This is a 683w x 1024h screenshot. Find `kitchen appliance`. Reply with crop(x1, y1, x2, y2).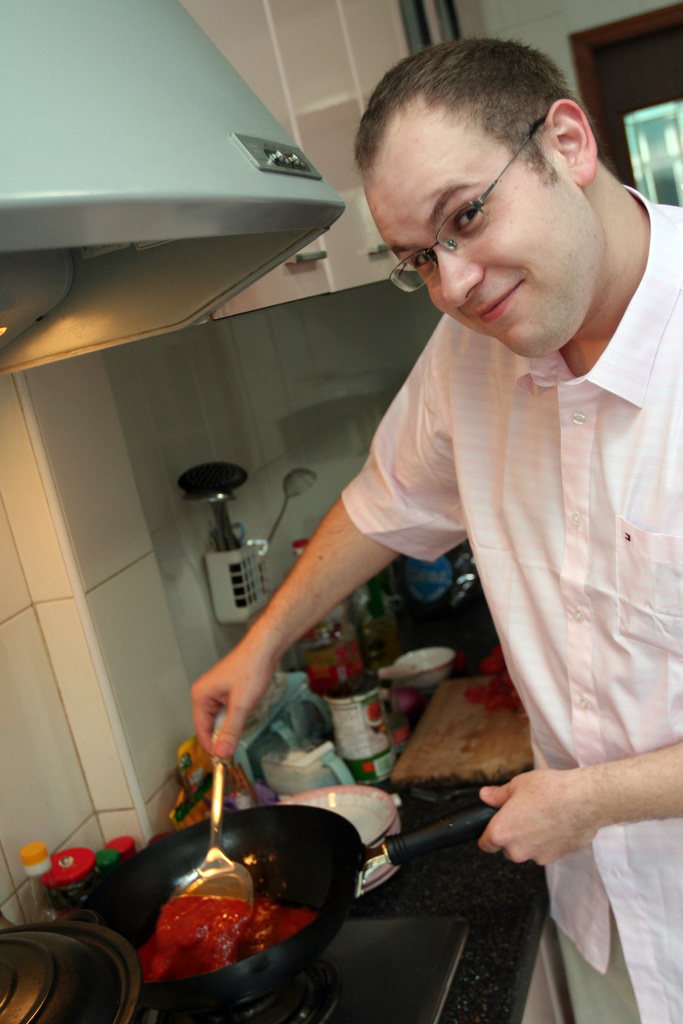
crop(98, 812, 497, 994).
